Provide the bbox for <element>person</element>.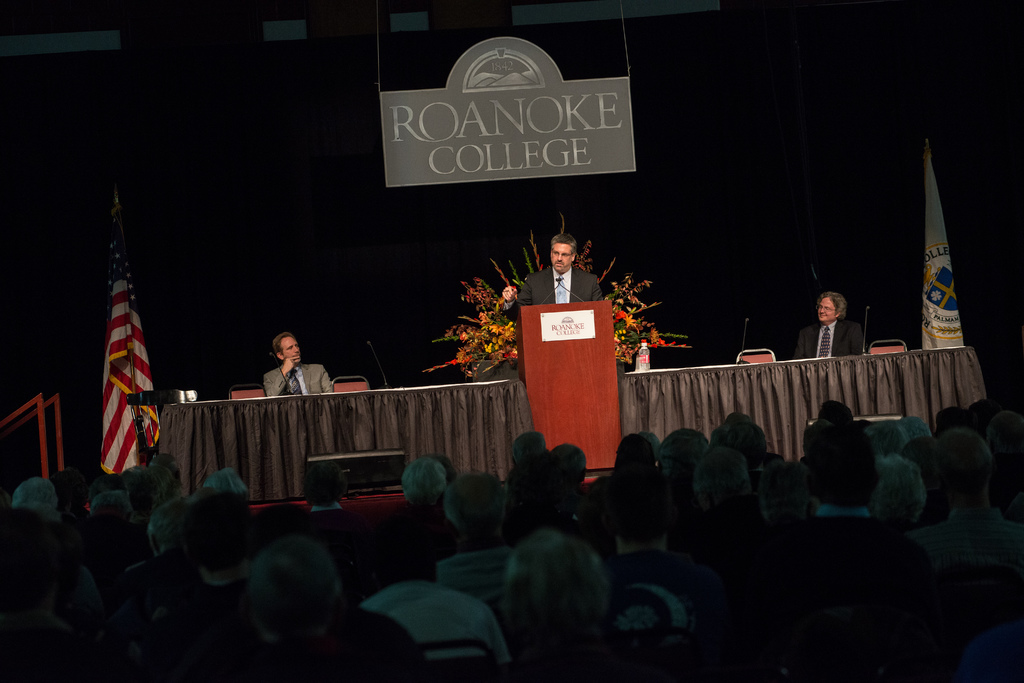
{"left": 6, "top": 476, "right": 66, "bottom": 533}.
